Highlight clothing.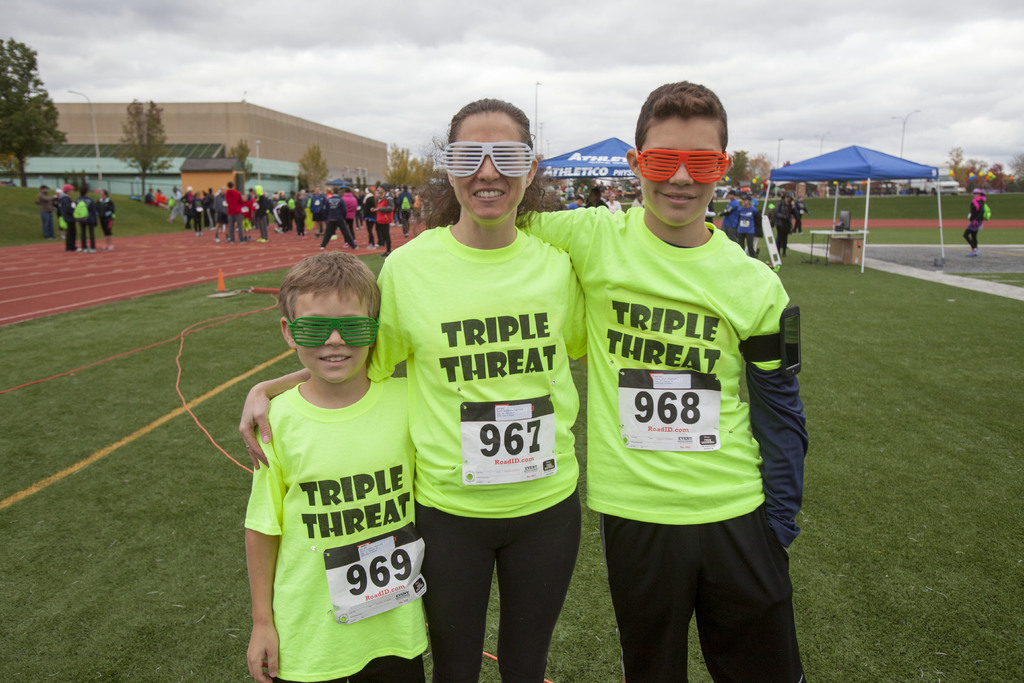
Highlighted region: 207,188,223,224.
